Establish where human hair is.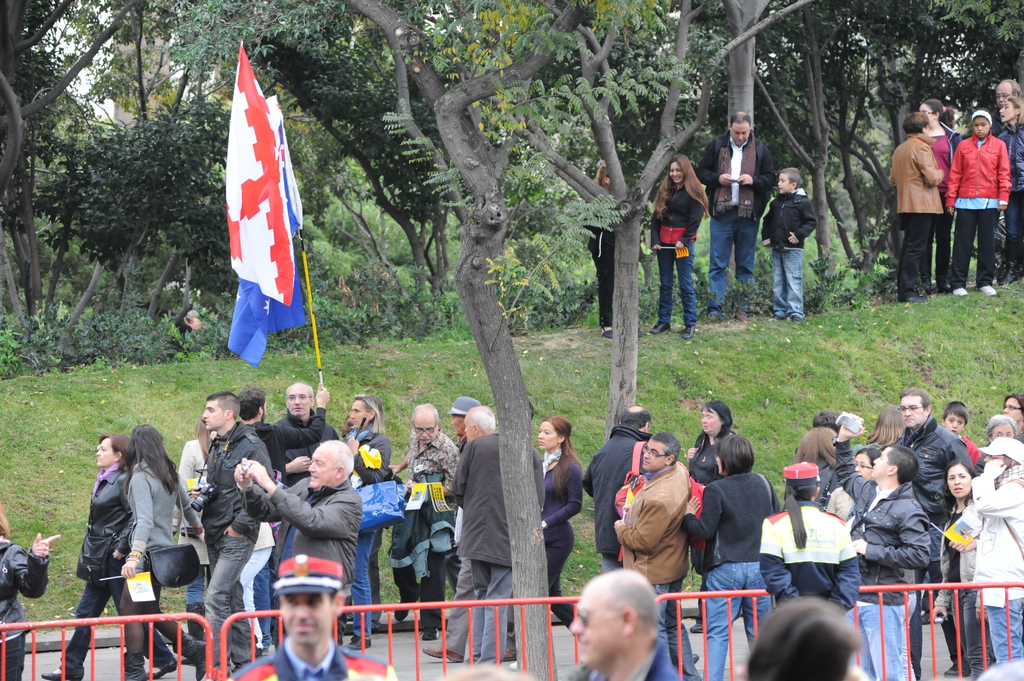
Established at select_region(791, 424, 841, 469).
